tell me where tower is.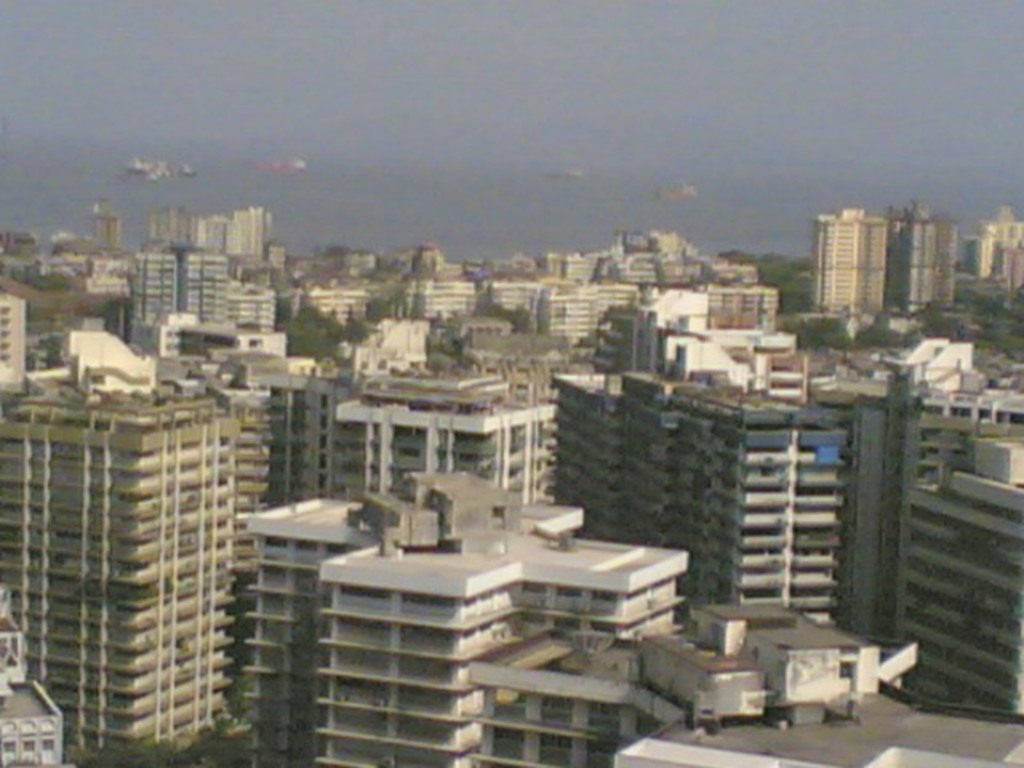
tower is at bbox(184, 250, 232, 323).
